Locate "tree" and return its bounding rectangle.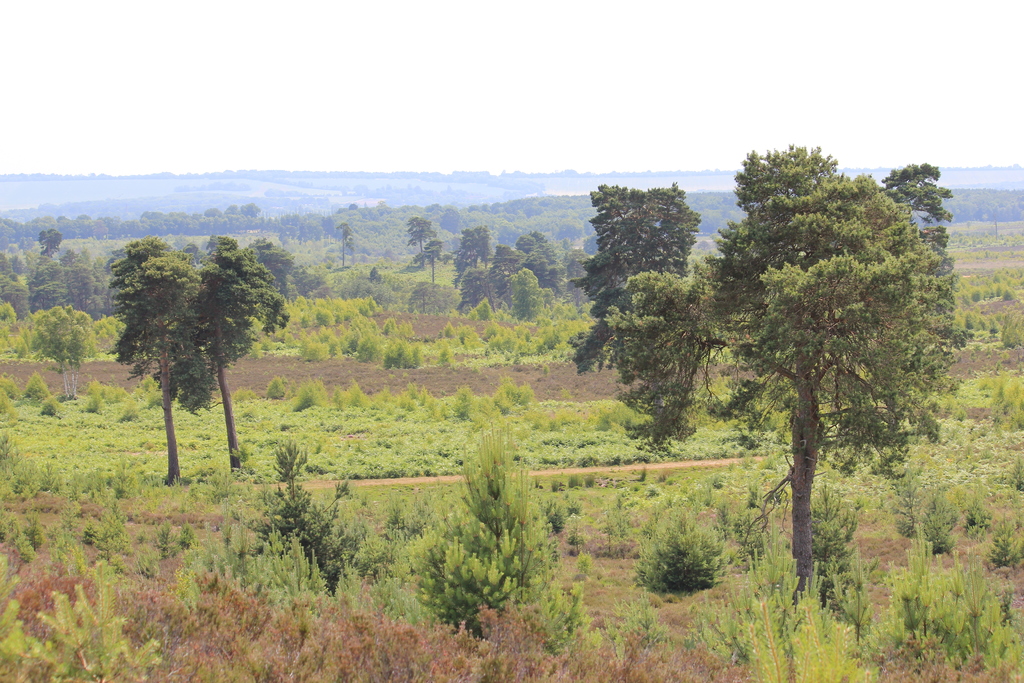
box(580, 182, 699, 315).
